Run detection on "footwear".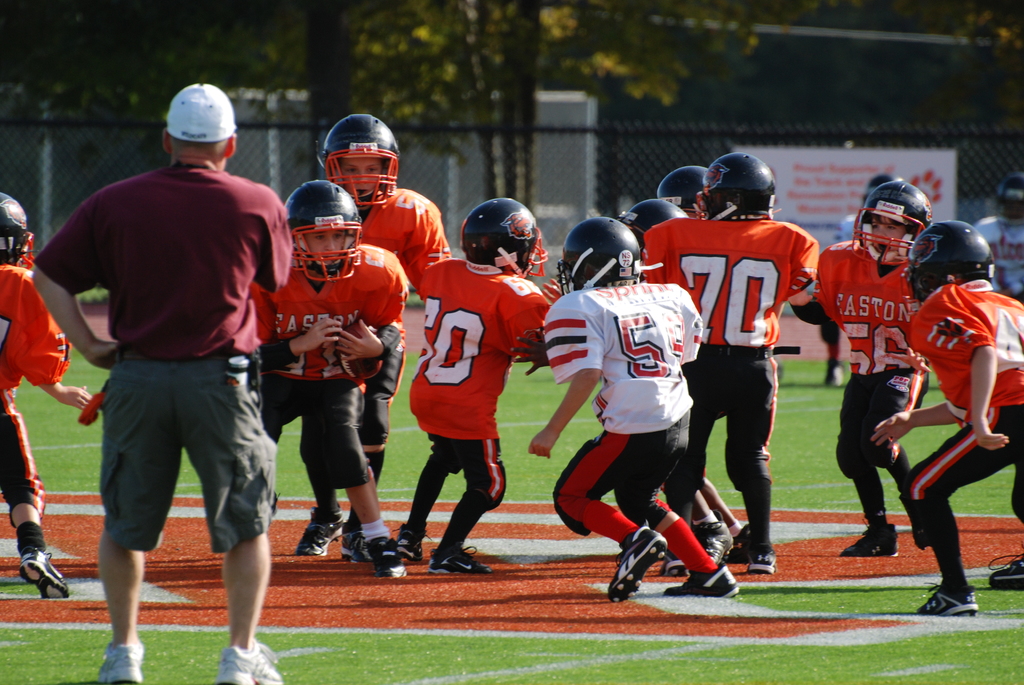
Result: select_region(836, 523, 902, 560).
